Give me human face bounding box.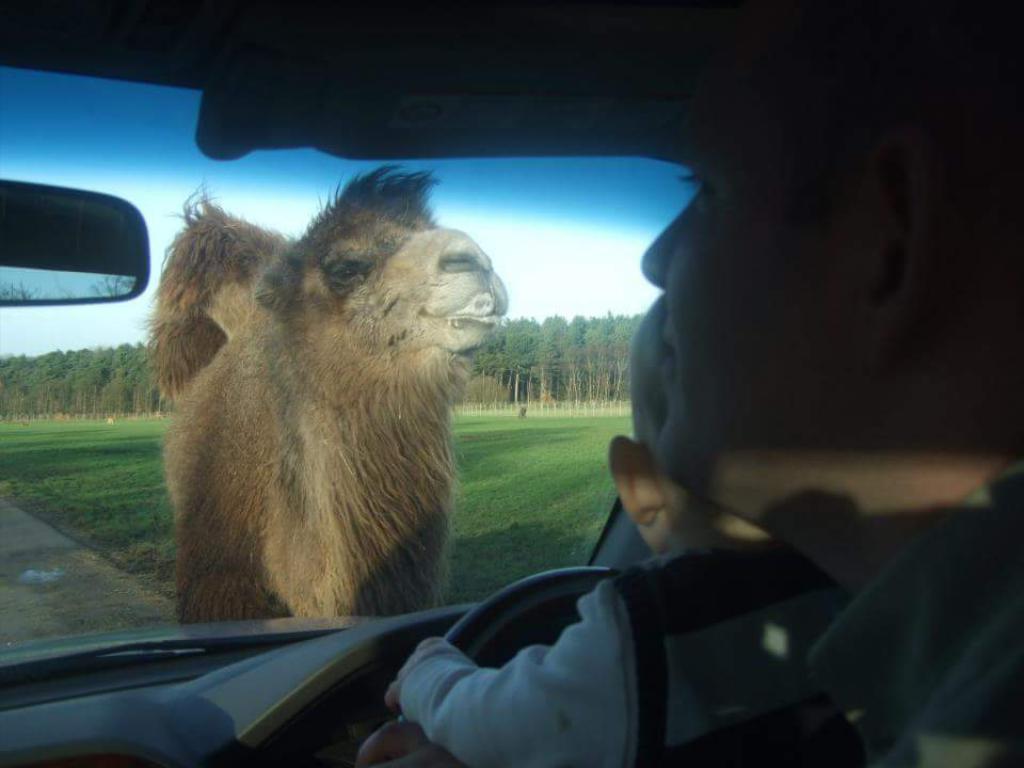
<box>623,85,853,530</box>.
